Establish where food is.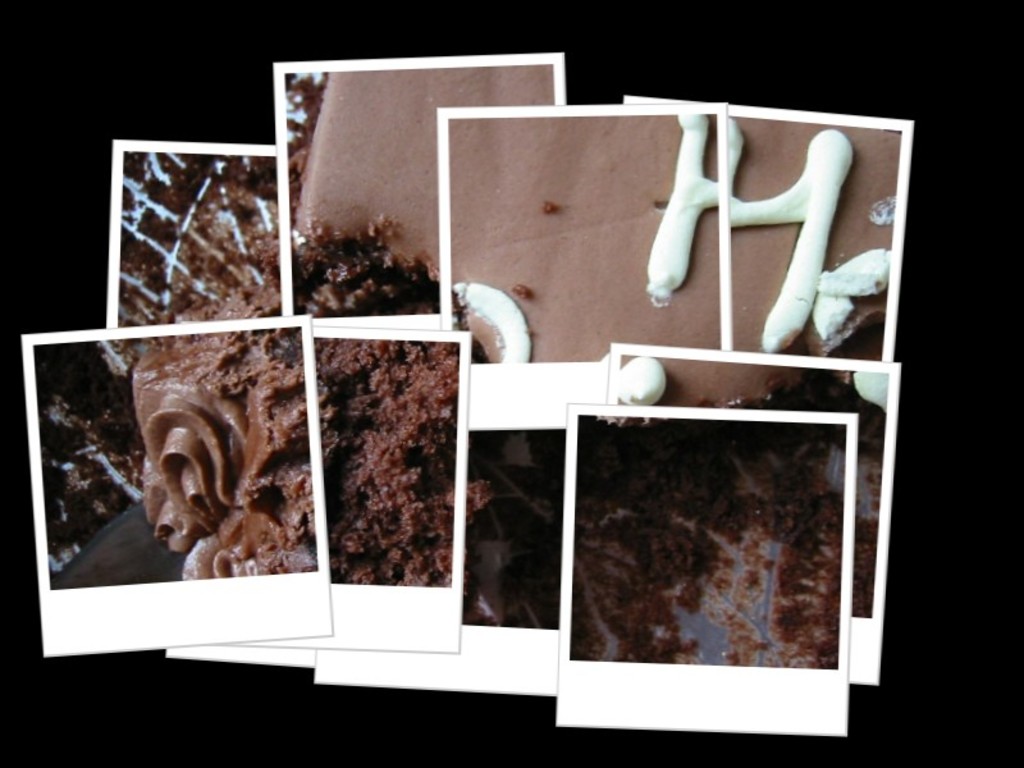
Established at [114,150,280,324].
